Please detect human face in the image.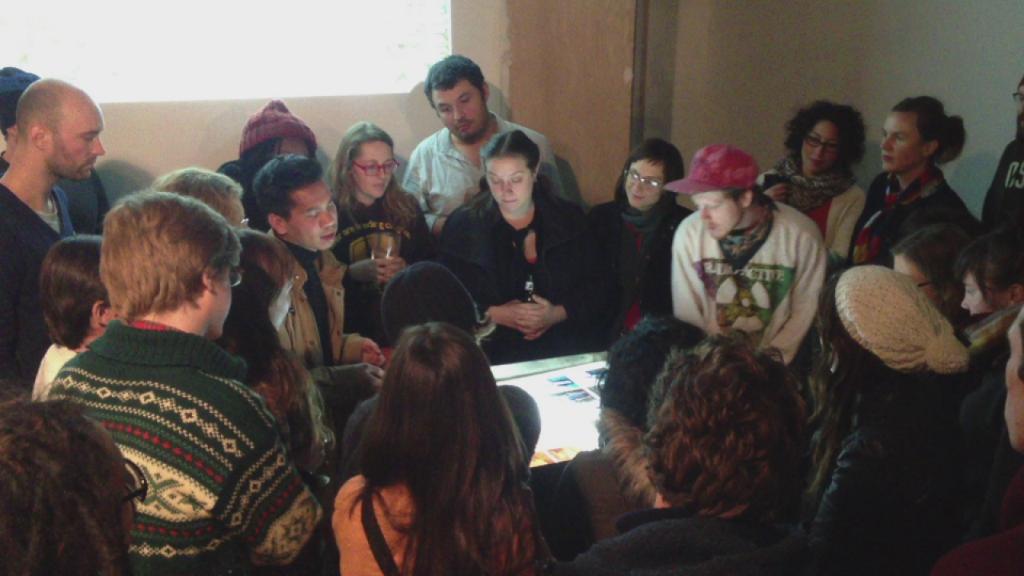
{"x1": 345, "y1": 140, "x2": 397, "y2": 199}.
